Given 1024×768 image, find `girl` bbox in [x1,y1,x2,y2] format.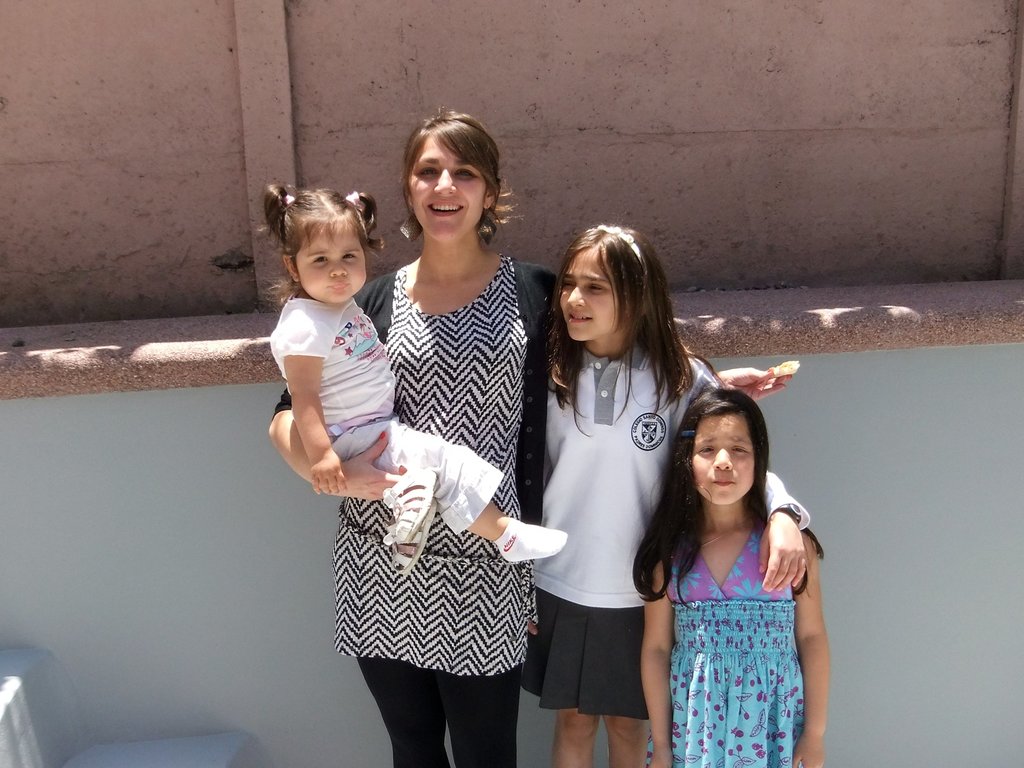
[629,380,830,767].
